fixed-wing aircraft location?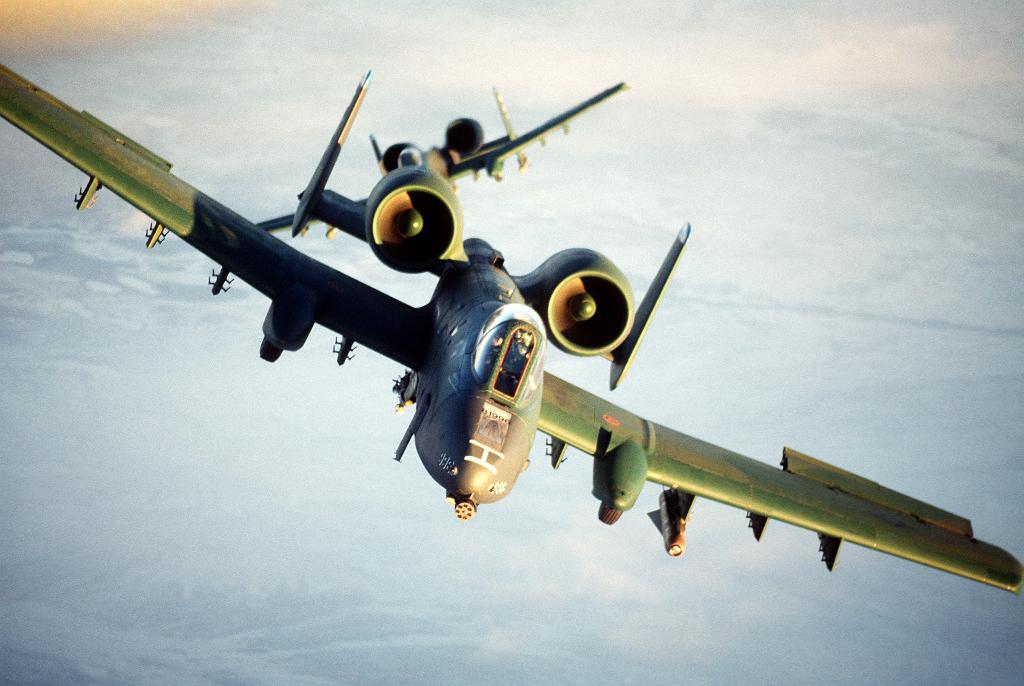
left=0, top=56, right=1023, bottom=575
